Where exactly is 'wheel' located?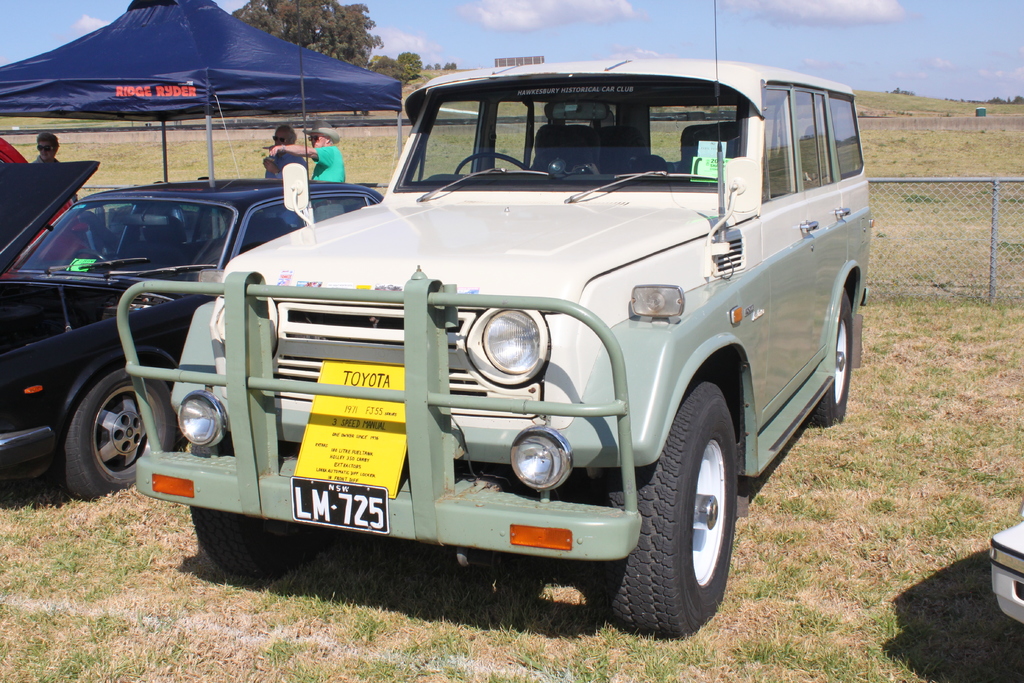
Its bounding box is [left=70, top=251, right=109, bottom=264].
